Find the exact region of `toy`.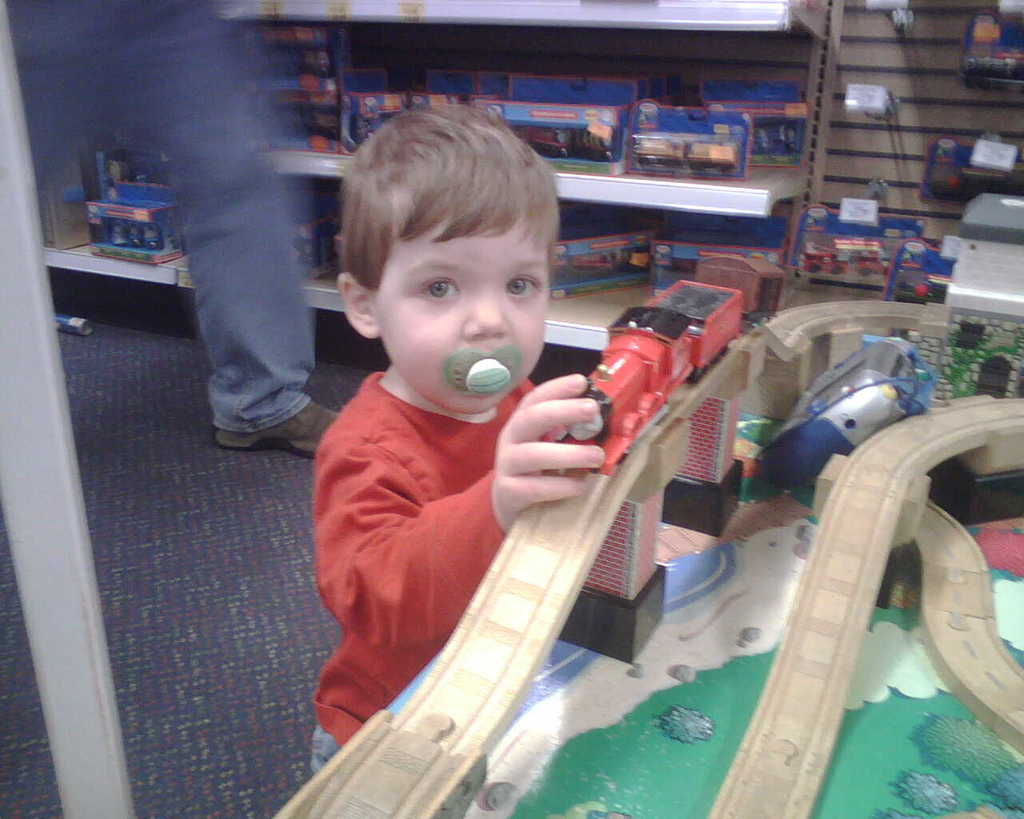
Exact region: bbox(757, 337, 933, 493).
